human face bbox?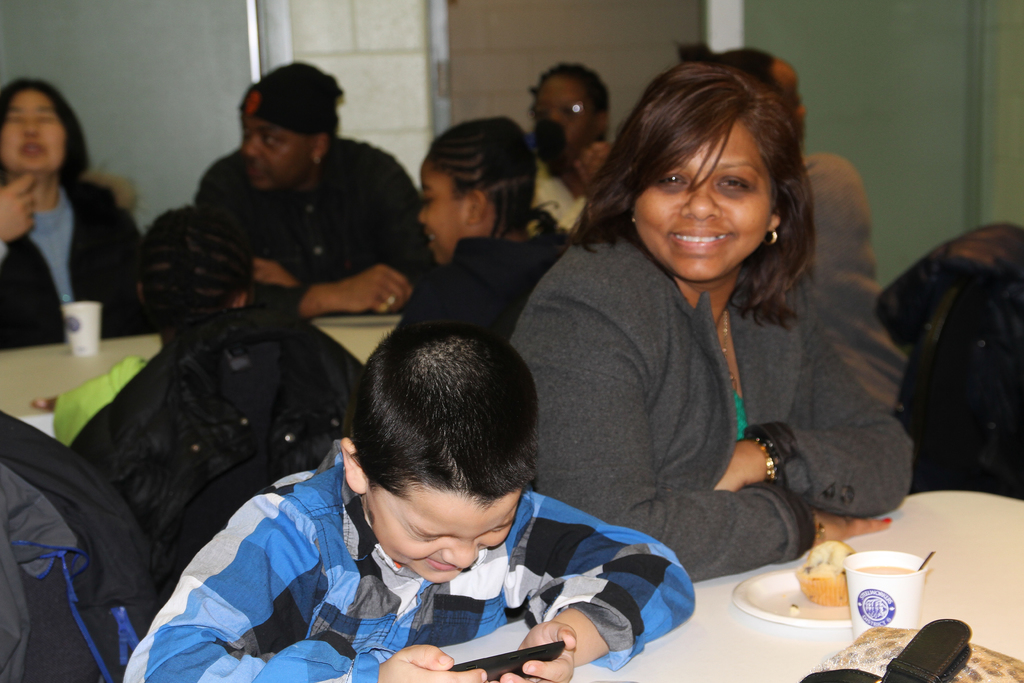
rect(240, 117, 314, 195)
